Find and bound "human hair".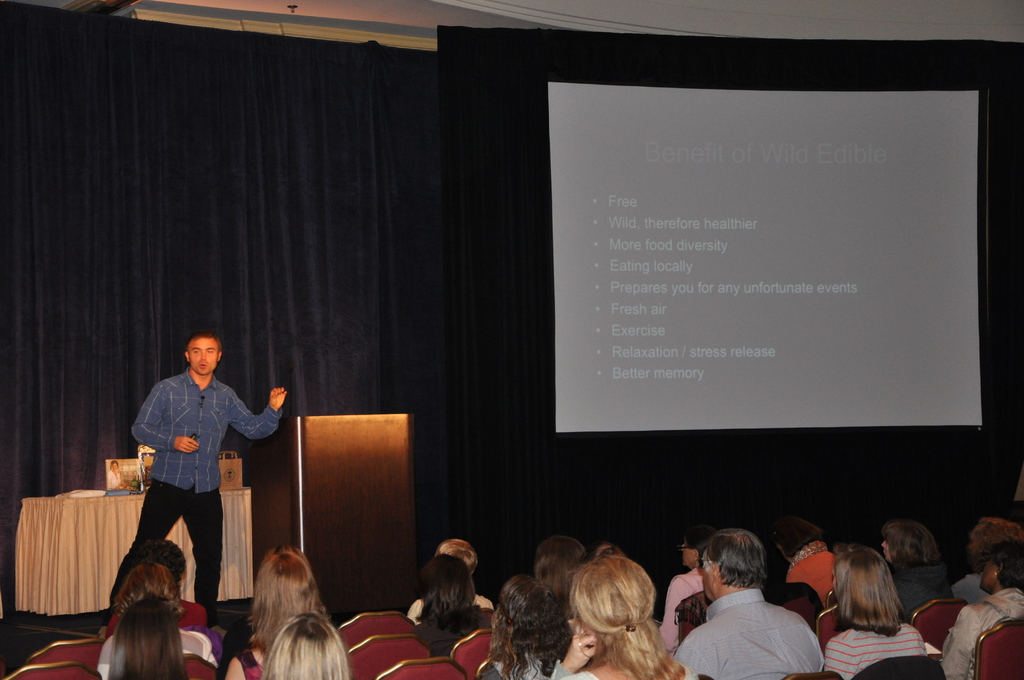
Bound: BBox(884, 519, 940, 566).
